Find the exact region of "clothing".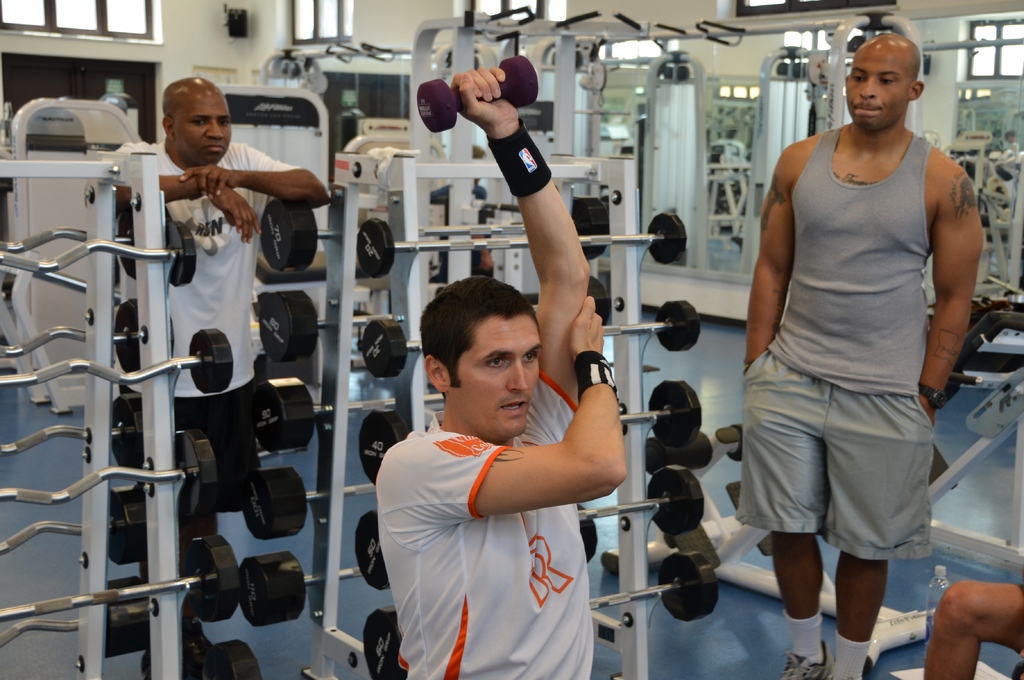
Exact region: box=[112, 135, 266, 500].
